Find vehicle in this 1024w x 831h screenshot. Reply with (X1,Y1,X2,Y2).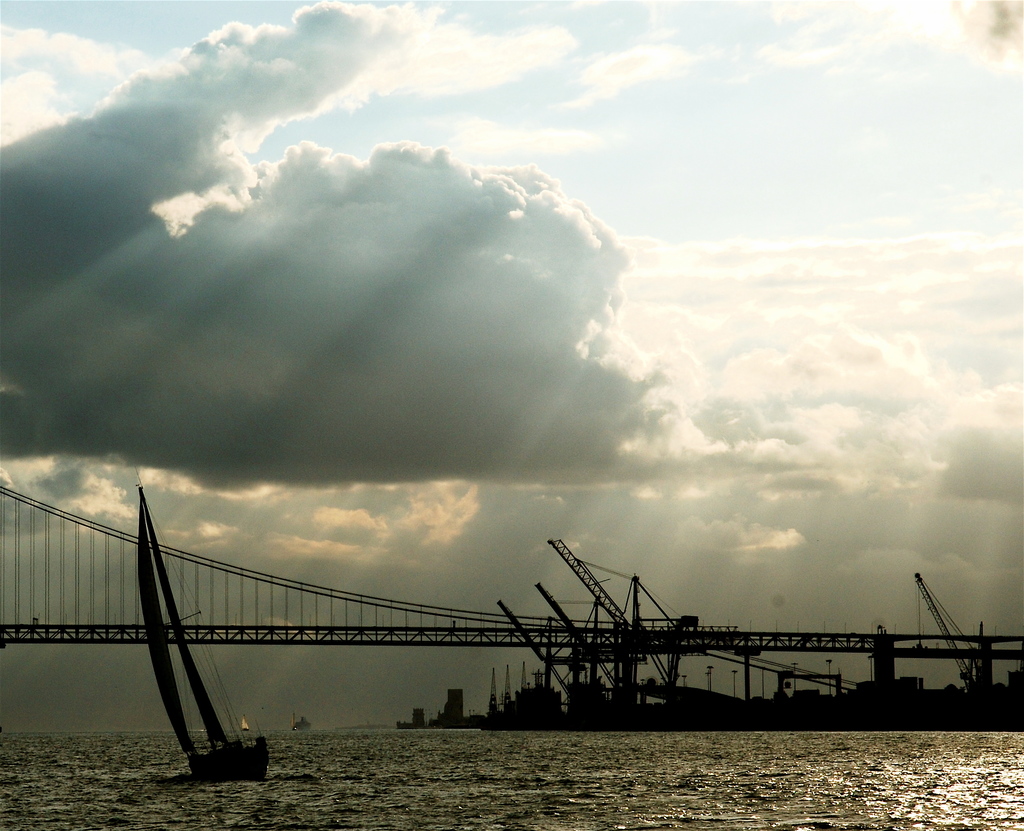
(240,711,252,732).
